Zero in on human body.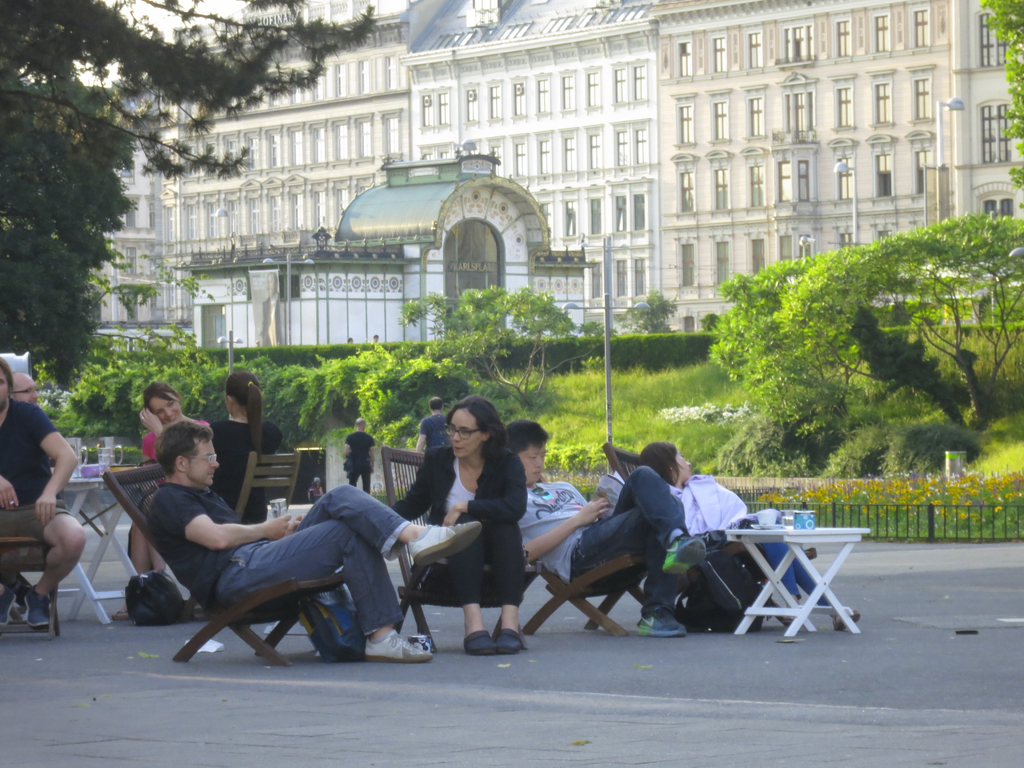
Zeroed in: {"left": 388, "top": 394, "right": 529, "bottom": 657}.
